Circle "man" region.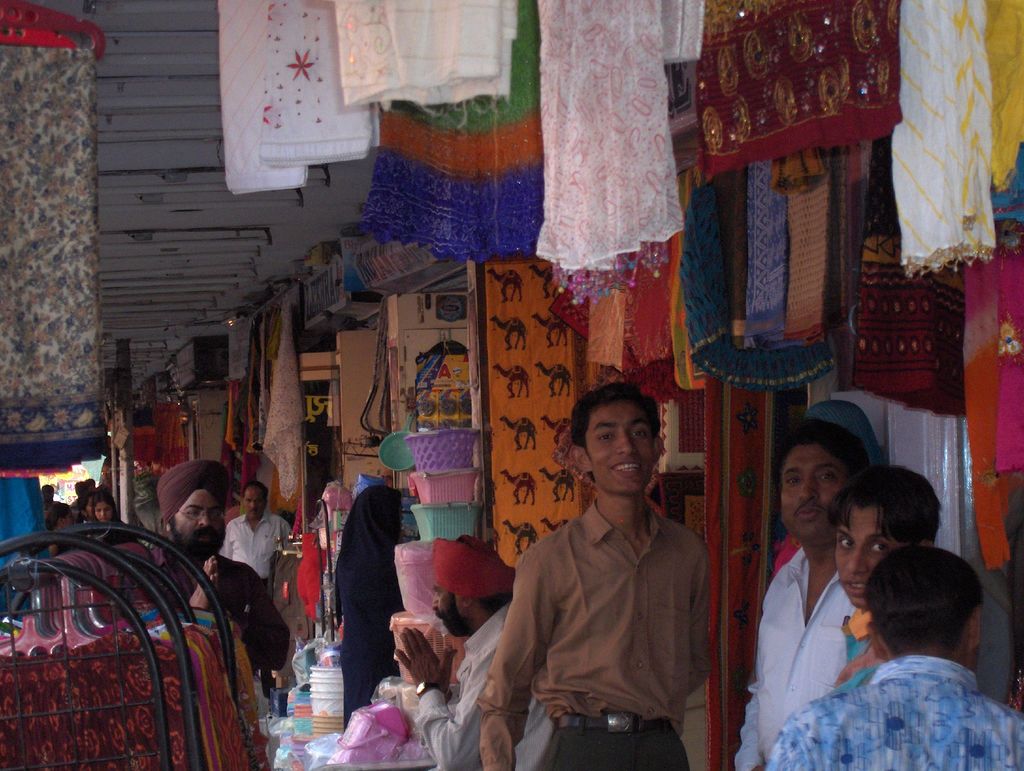
Region: 756:542:1023:770.
